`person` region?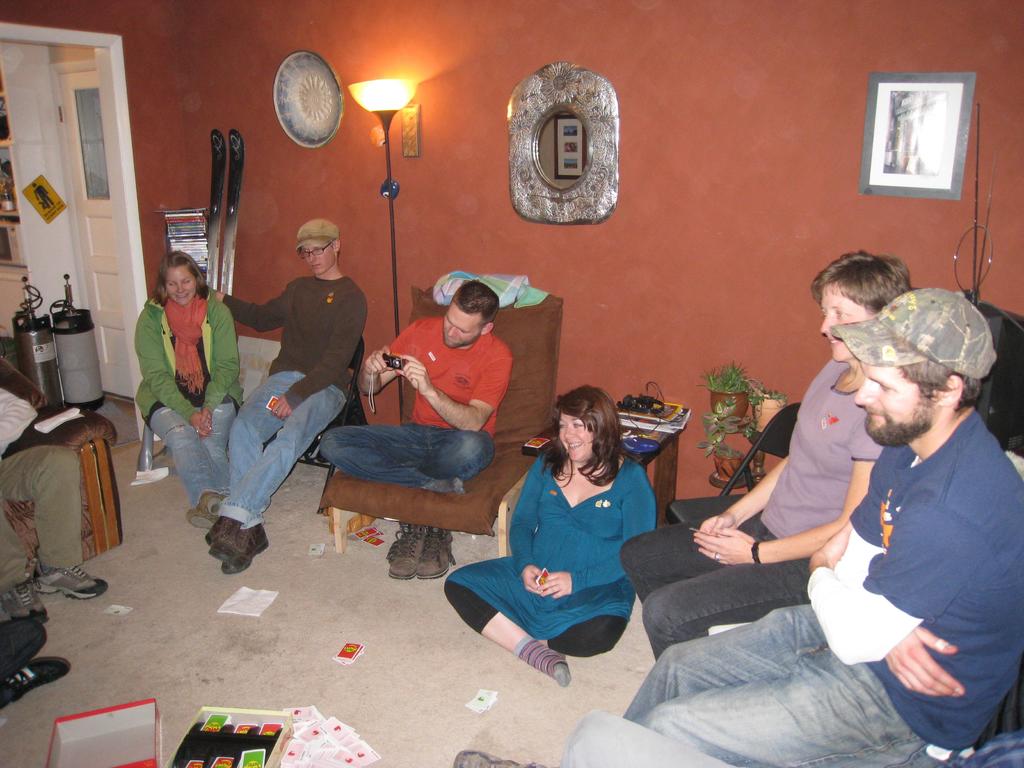
bbox=[448, 385, 654, 689]
